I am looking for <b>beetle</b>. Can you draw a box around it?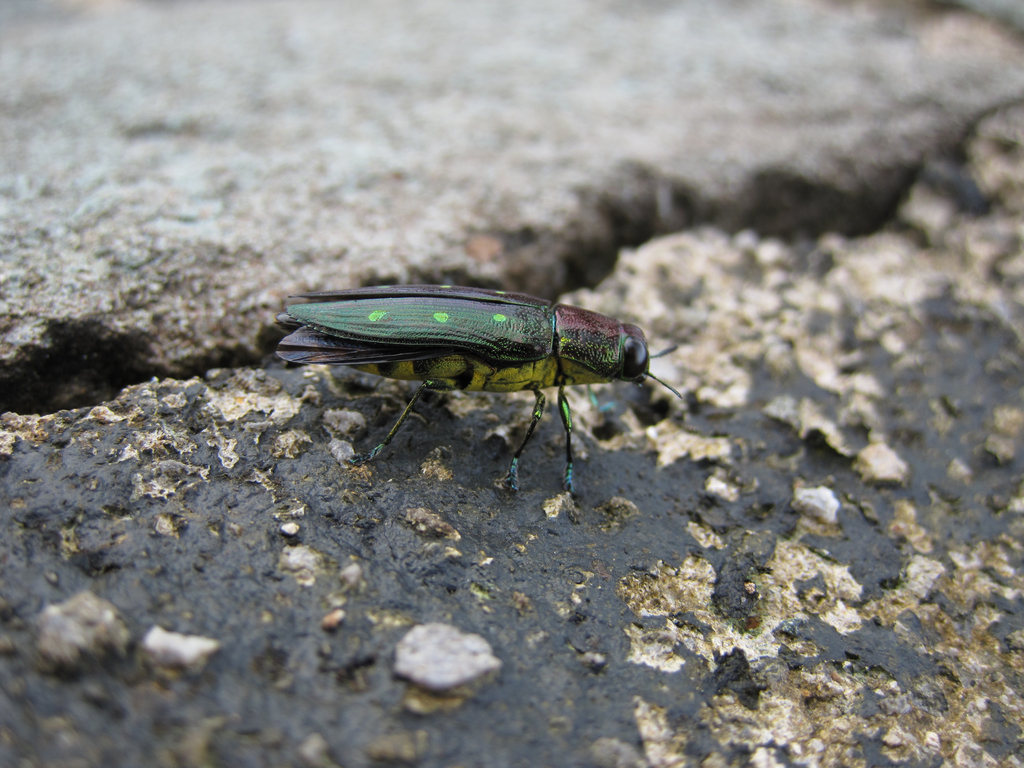
Sure, the bounding box is bbox(265, 264, 695, 515).
